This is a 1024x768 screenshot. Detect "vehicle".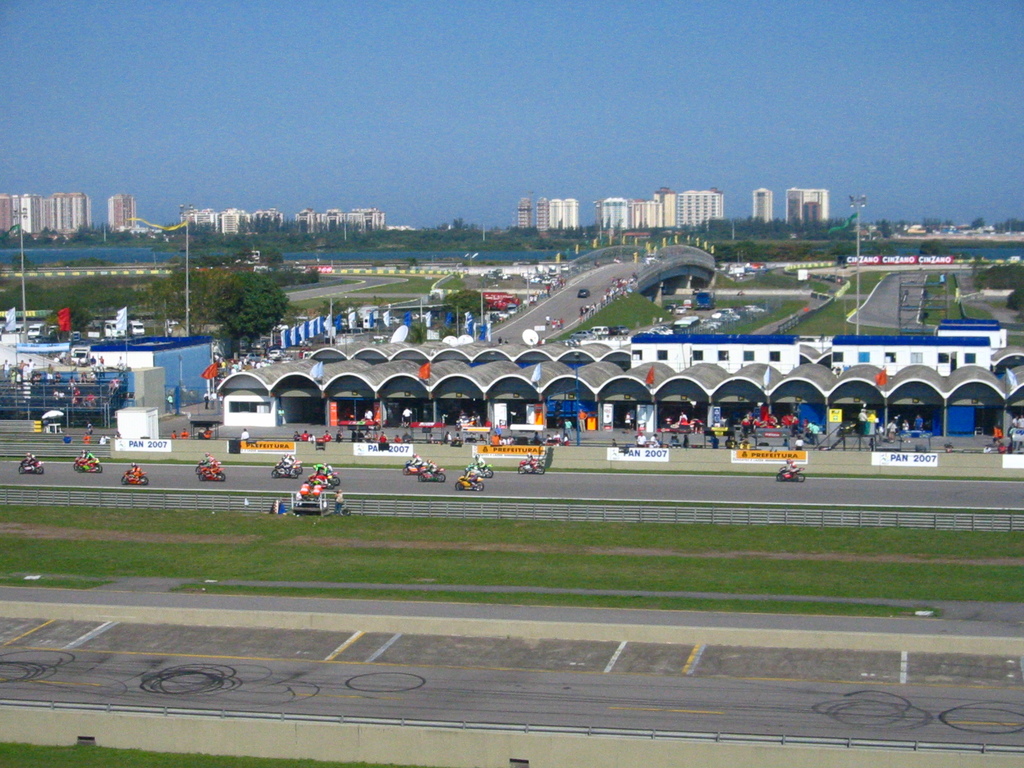
<region>329, 465, 344, 490</region>.
